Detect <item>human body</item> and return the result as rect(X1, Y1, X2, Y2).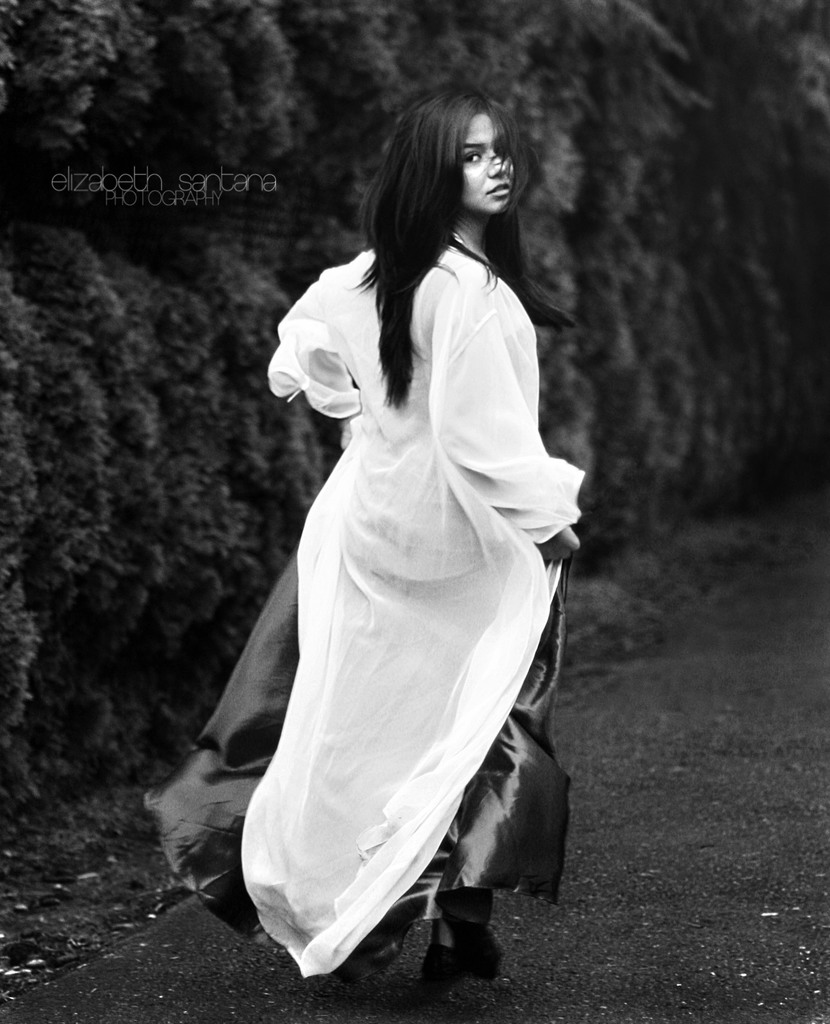
rect(194, 95, 589, 988).
